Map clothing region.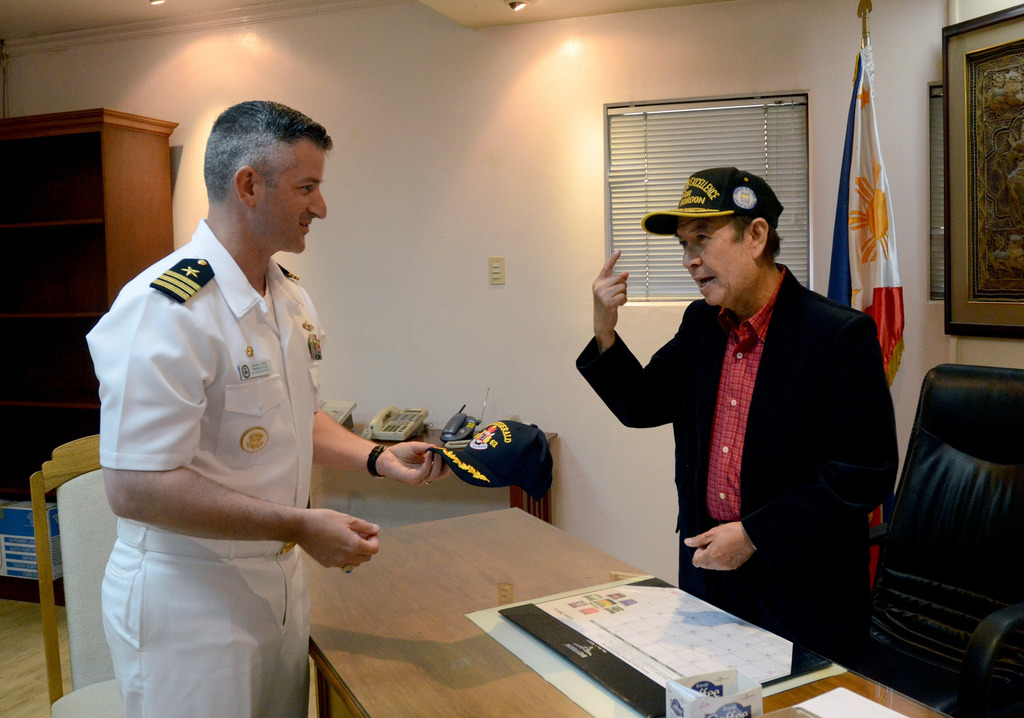
Mapped to 74 197 366 696.
